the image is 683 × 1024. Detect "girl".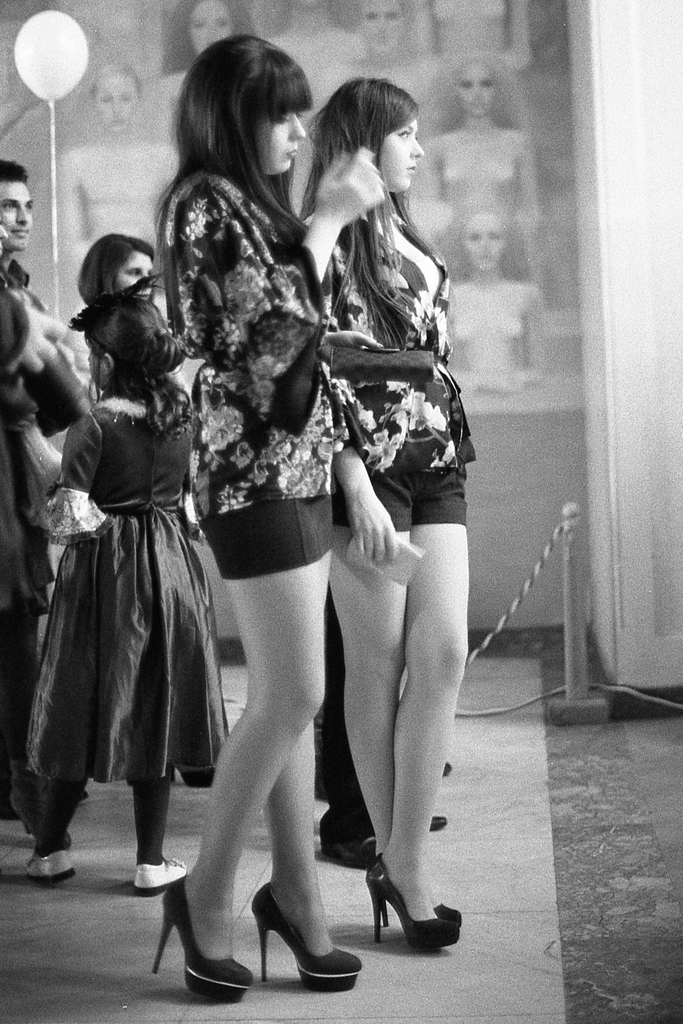
Detection: 282/77/479/954.
